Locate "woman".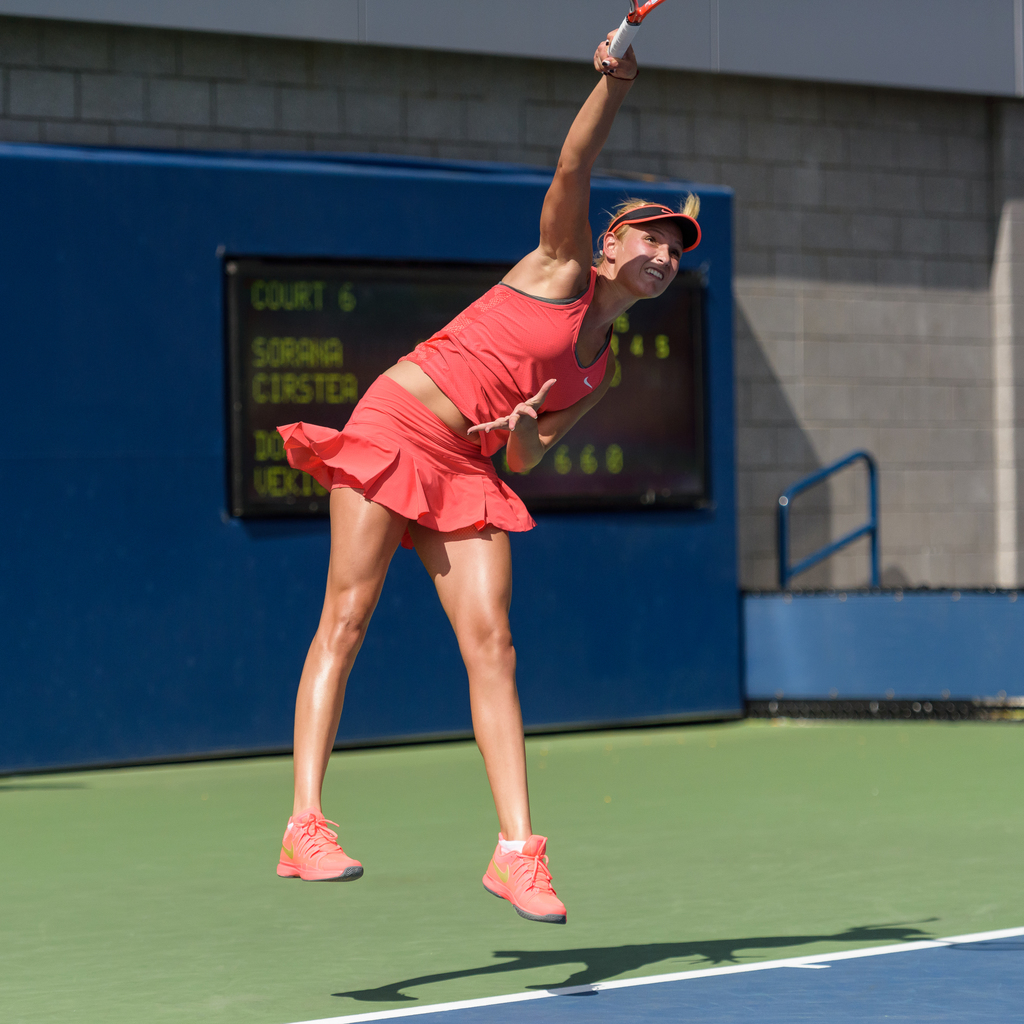
Bounding box: 256 47 691 908.
